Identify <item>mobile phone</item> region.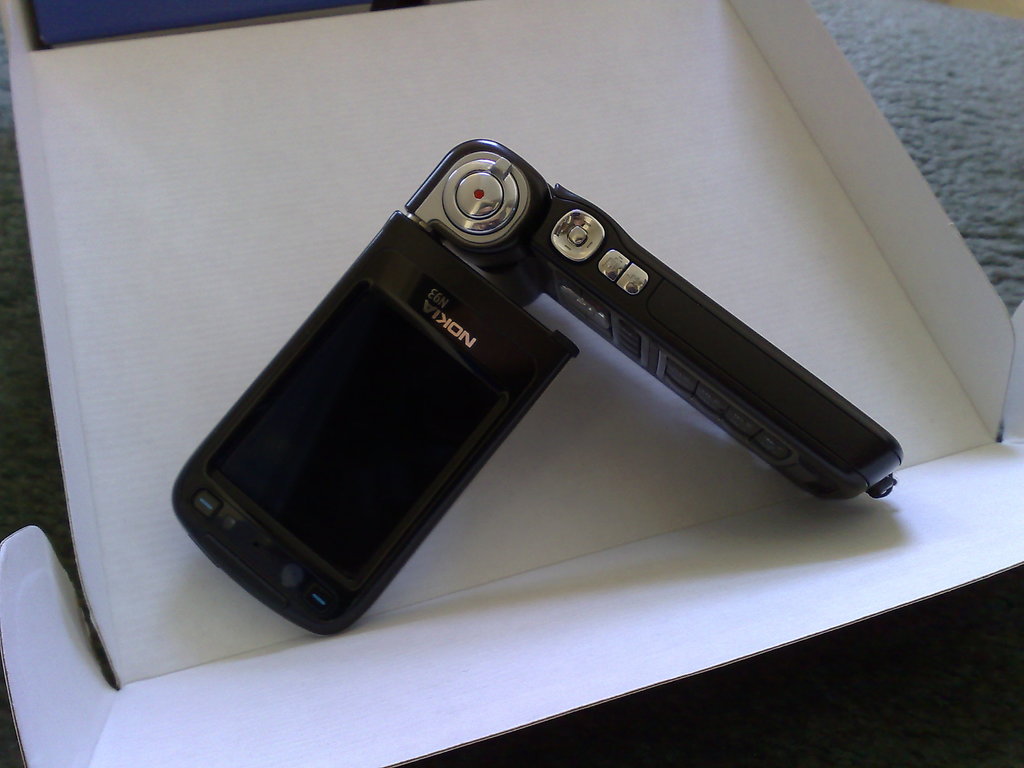
Region: {"x1": 153, "y1": 100, "x2": 872, "y2": 640}.
